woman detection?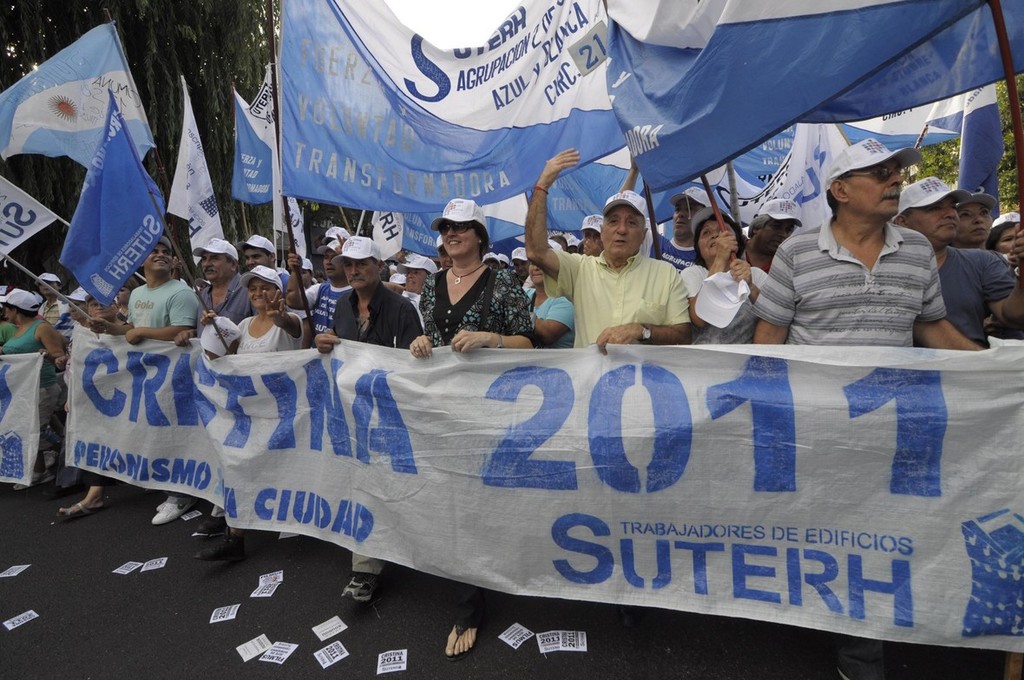
<region>482, 250, 498, 270</region>
